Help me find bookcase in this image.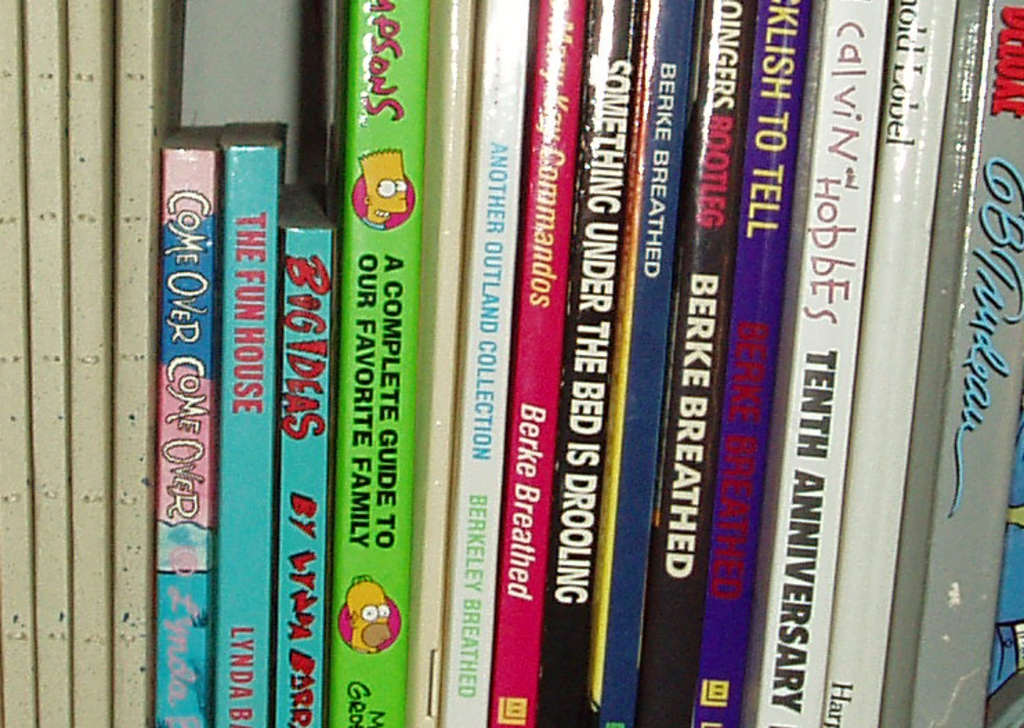
Found it: 59/0/1023/725.
